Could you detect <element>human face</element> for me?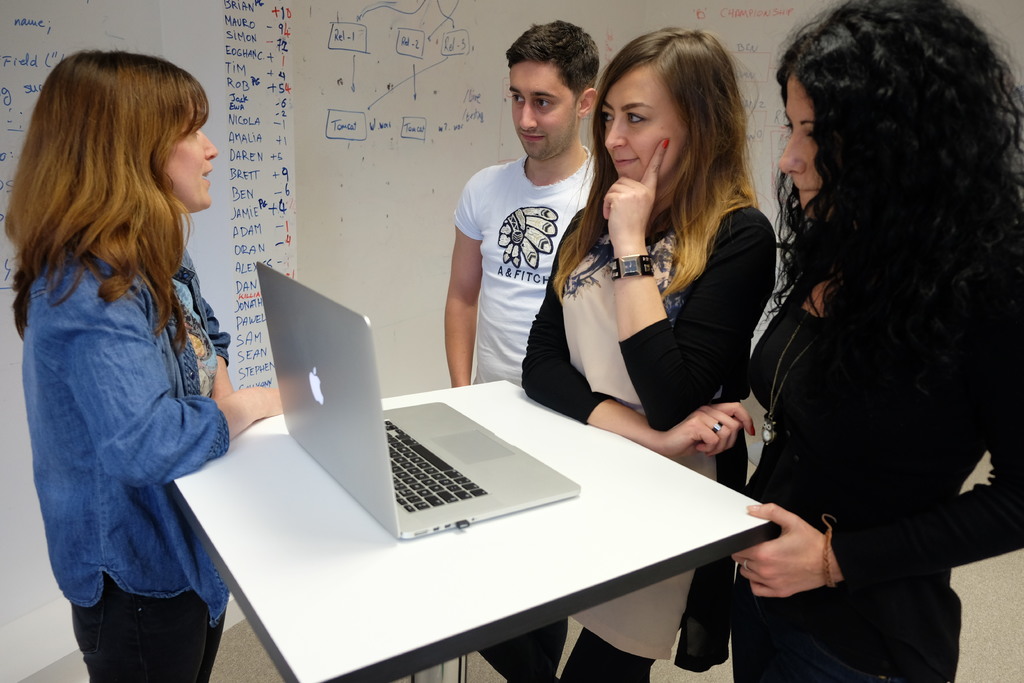
Detection result: {"x1": 775, "y1": 76, "x2": 824, "y2": 226}.
